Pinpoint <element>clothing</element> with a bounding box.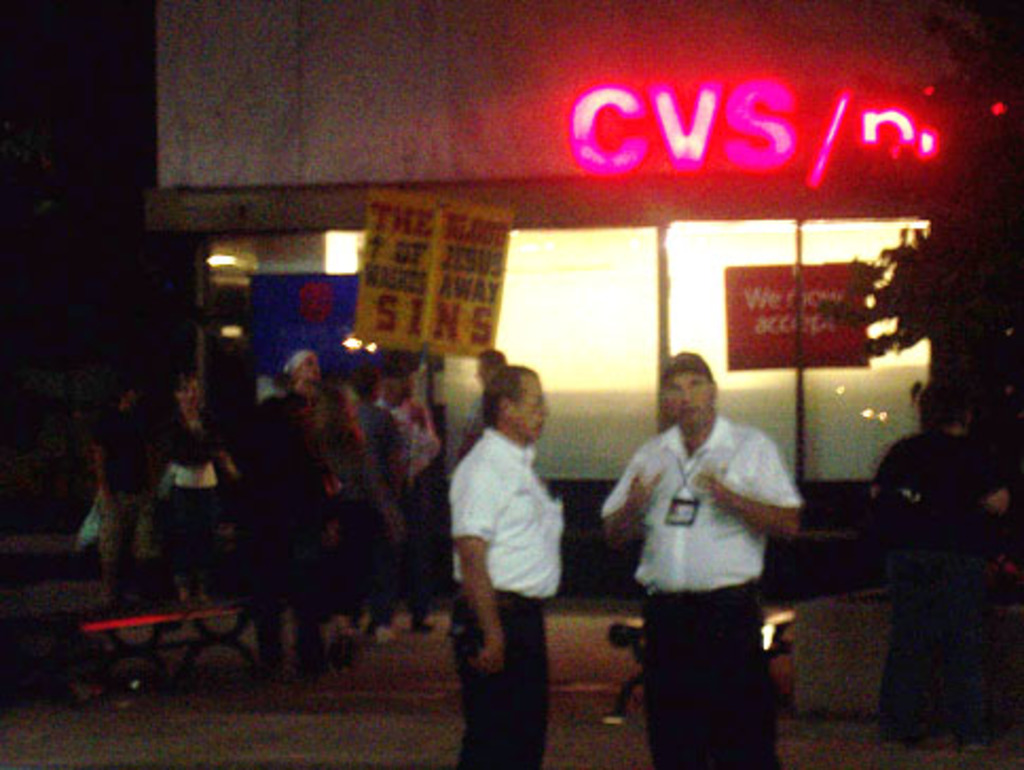
<box>372,389,438,503</box>.
